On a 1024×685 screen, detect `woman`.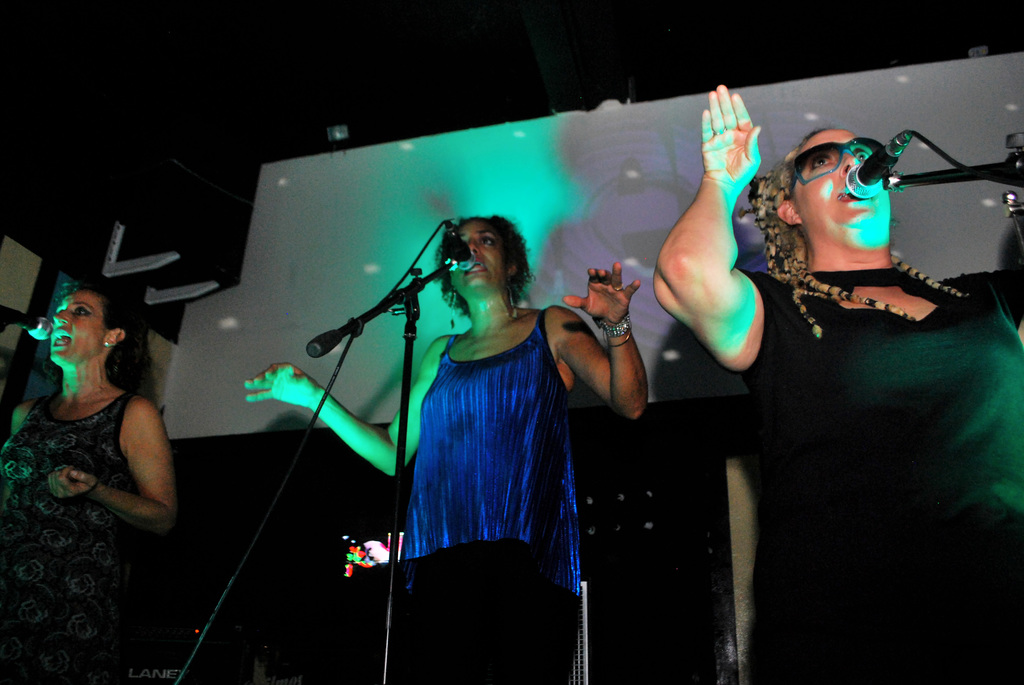
Rect(243, 214, 654, 684).
